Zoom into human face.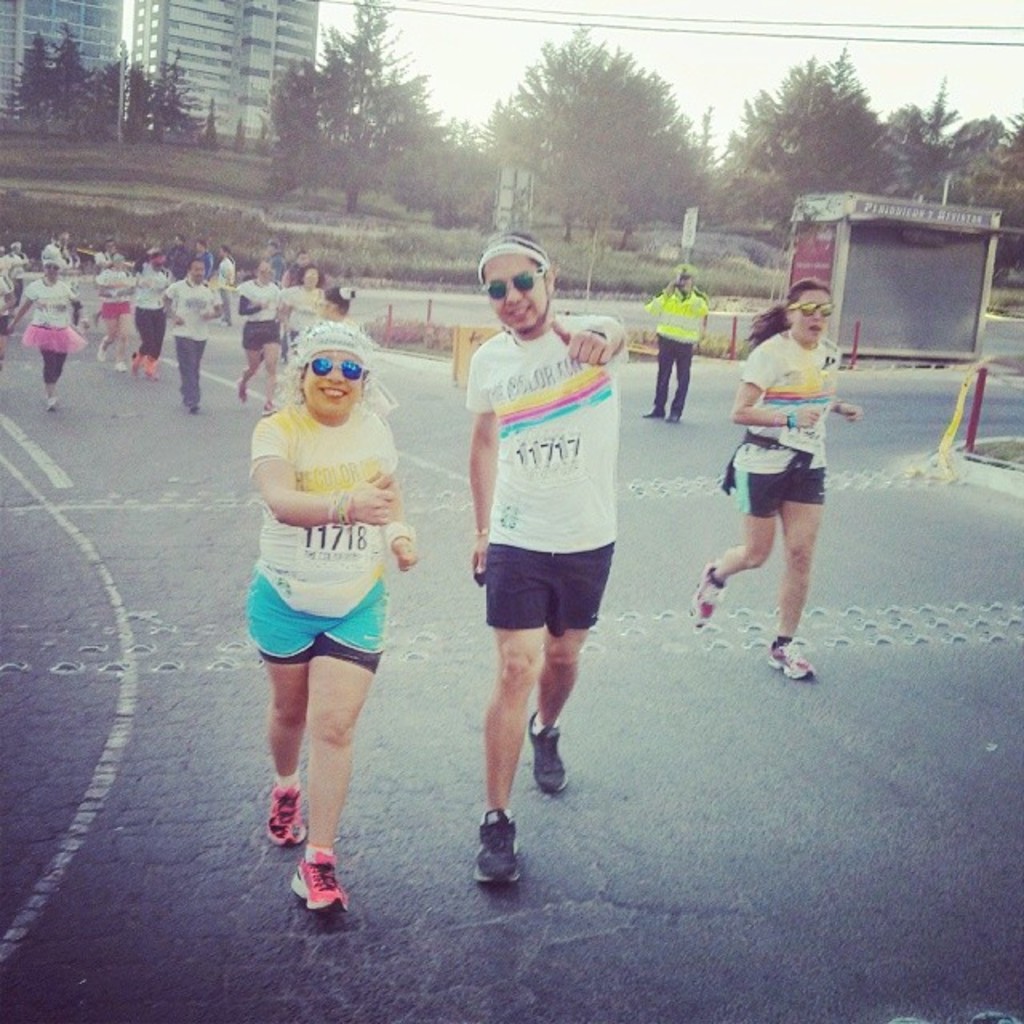
Zoom target: bbox=[792, 293, 835, 346].
